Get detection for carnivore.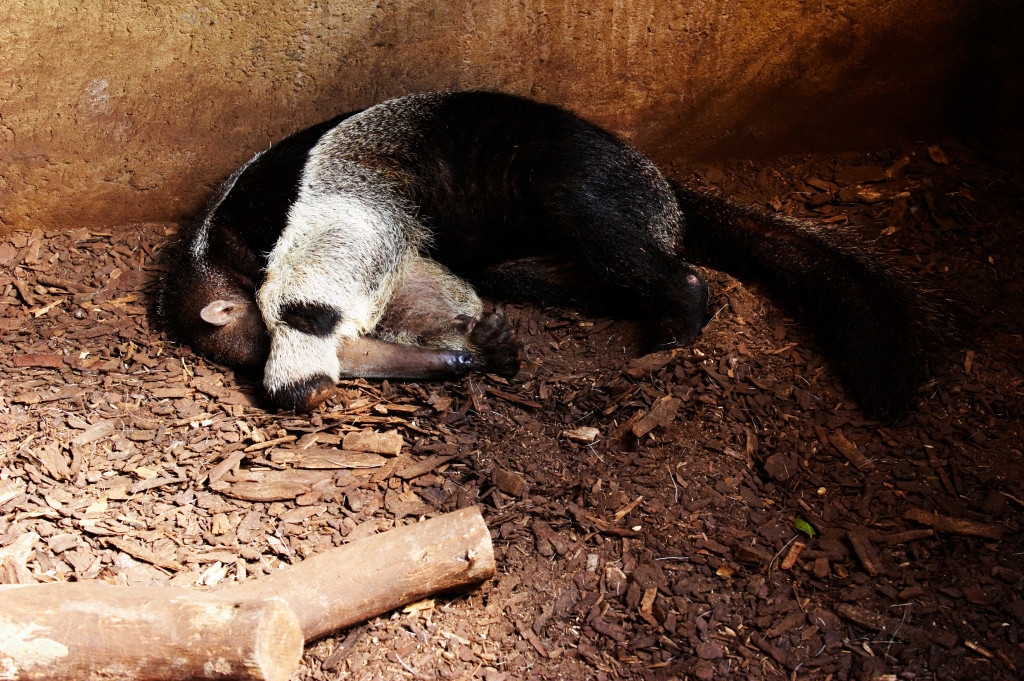
Detection: 161 77 906 447.
